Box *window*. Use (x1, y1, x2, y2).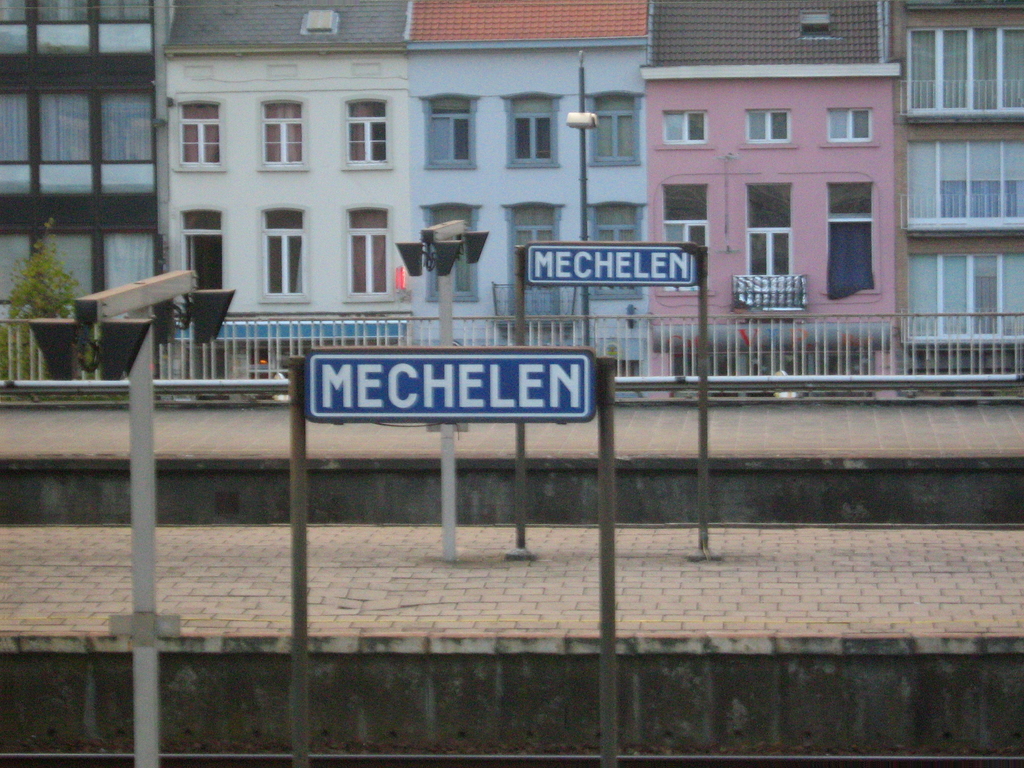
(31, 1, 90, 29).
